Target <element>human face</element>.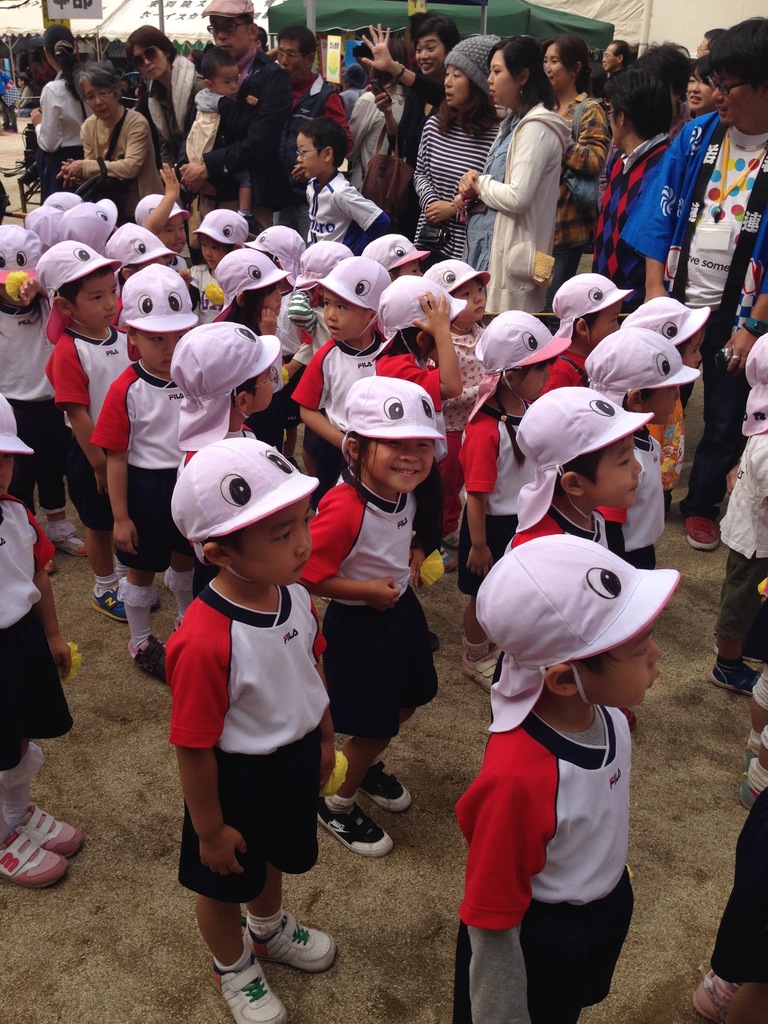
Target region: crop(263, 282, 284, 314).
